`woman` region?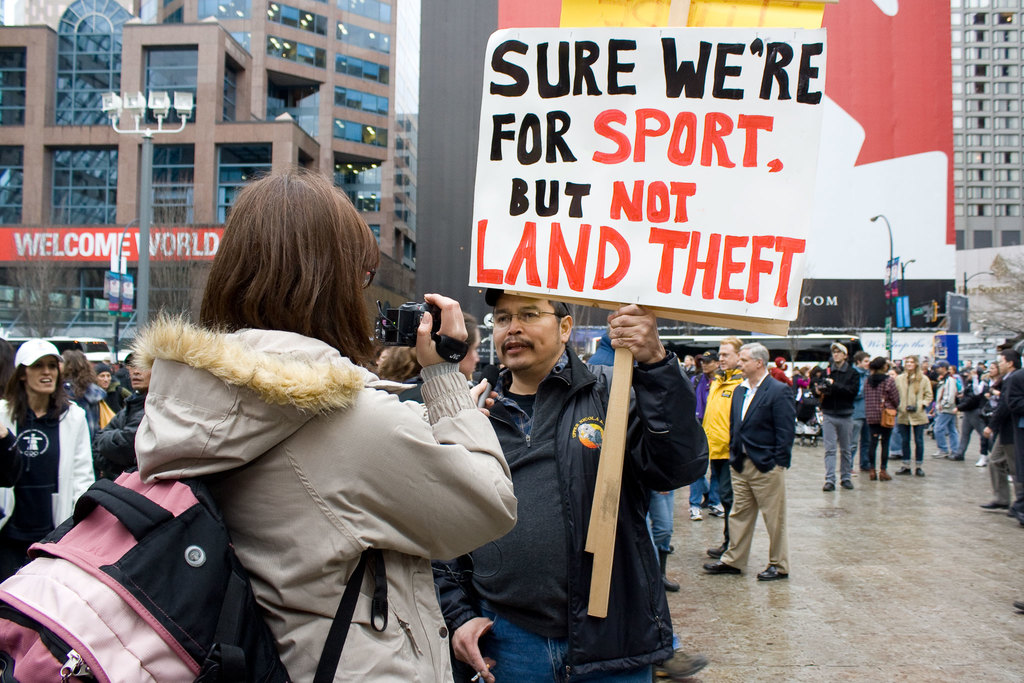
region(680, 354, 692, 377)
